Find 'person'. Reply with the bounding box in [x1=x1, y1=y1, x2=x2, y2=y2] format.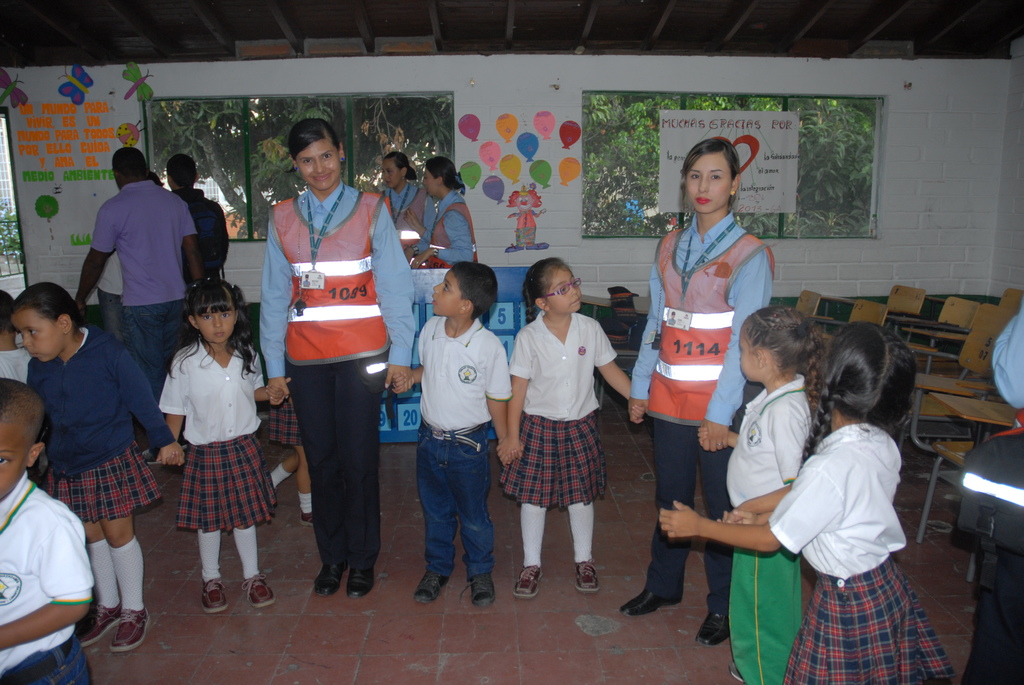
[x1=8, y1=285, x2=175, y2=654].
